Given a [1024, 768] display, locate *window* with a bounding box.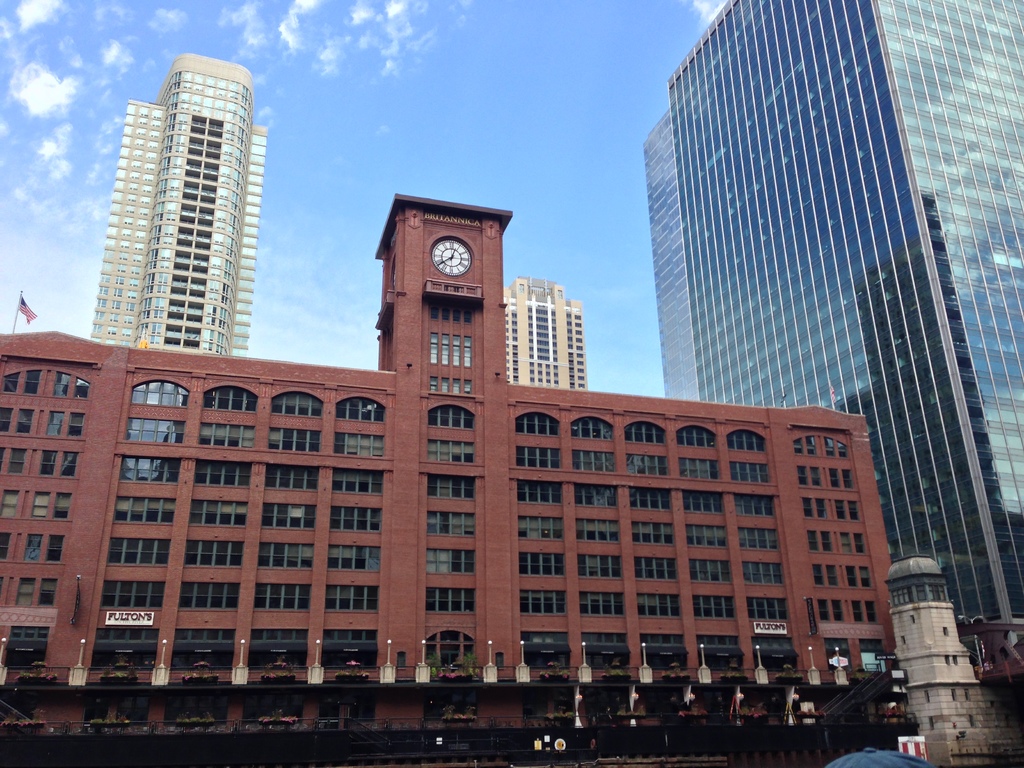
Located: crop(425, 588, 473, 613).
